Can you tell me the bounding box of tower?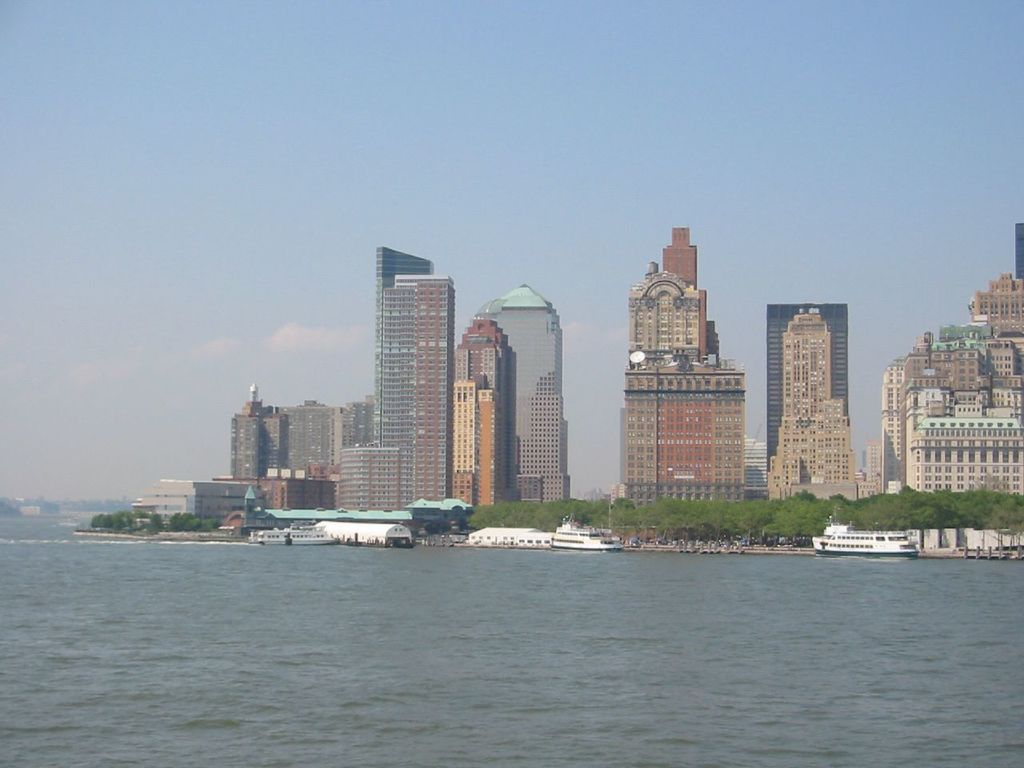
<region>334, 434, 395, 508</region>.
